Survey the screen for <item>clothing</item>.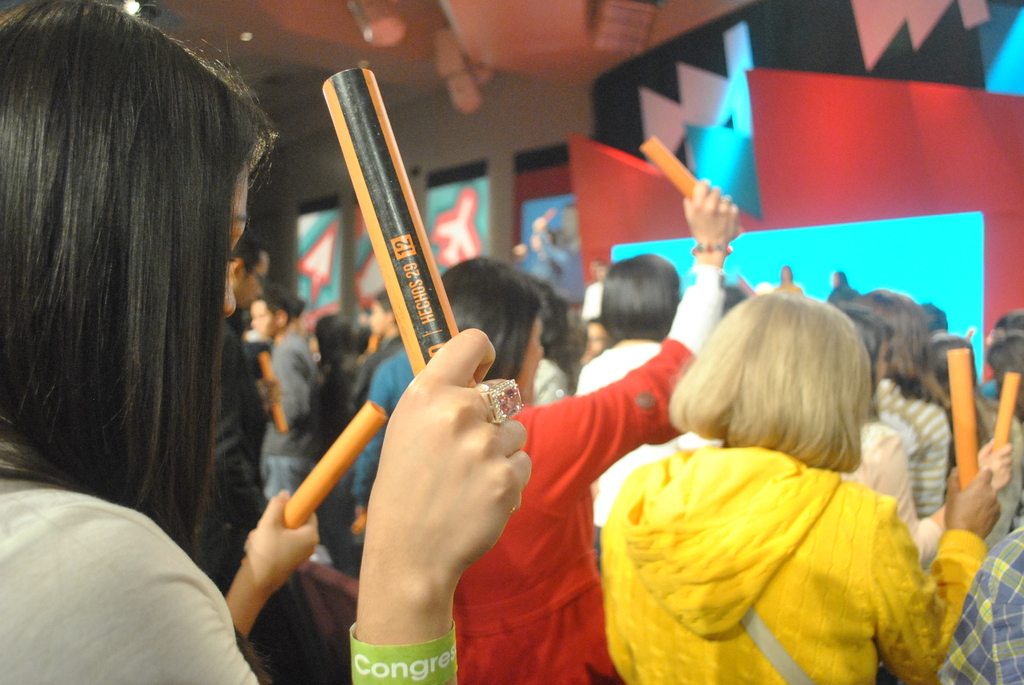
Survey found: box(451, 335, 694, 684).
